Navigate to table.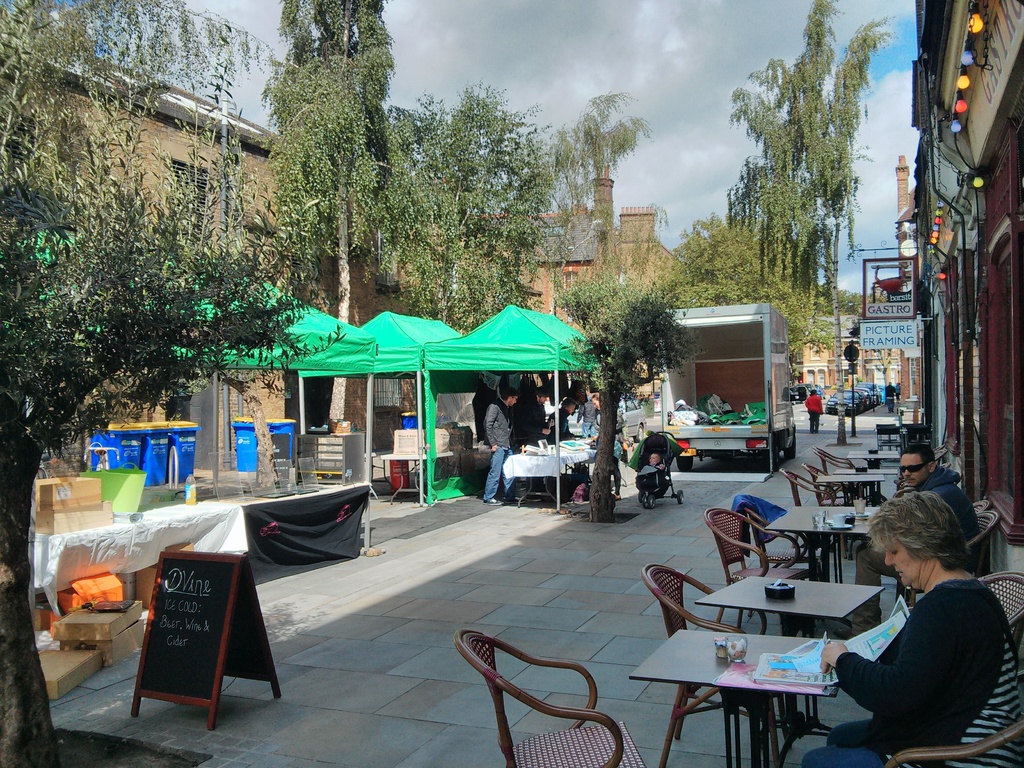
Navigation target: [x1=844, y1=442, x2=904, y2=470].
